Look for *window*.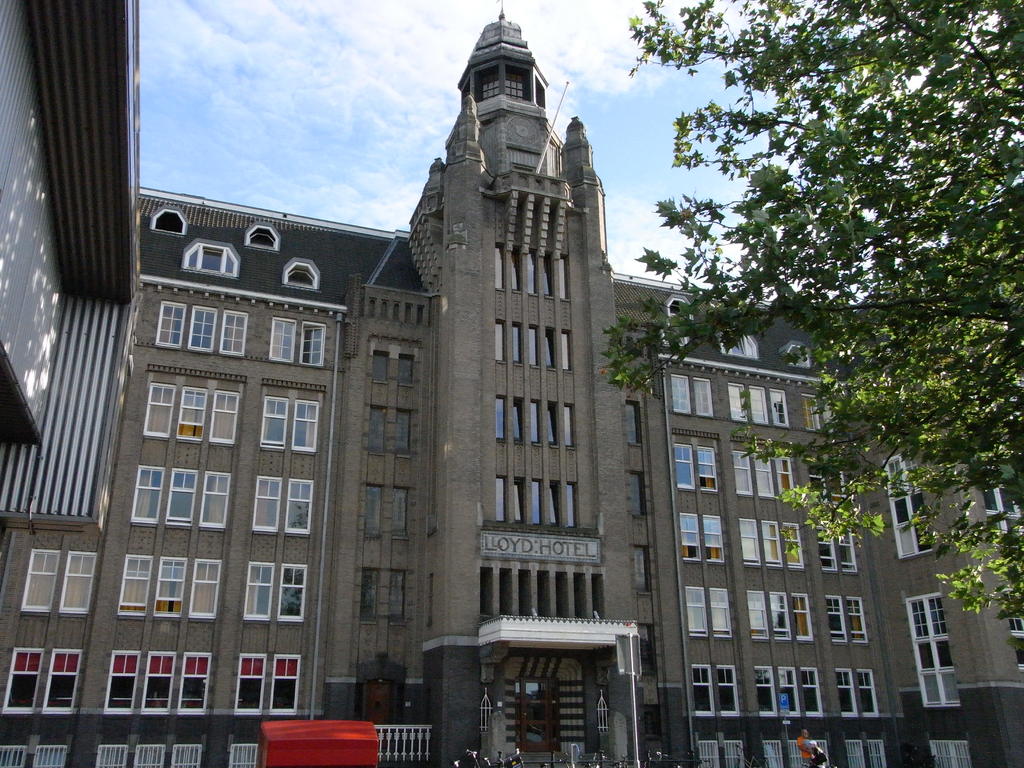
Found: l=287, t=479, r=316, b=537.
